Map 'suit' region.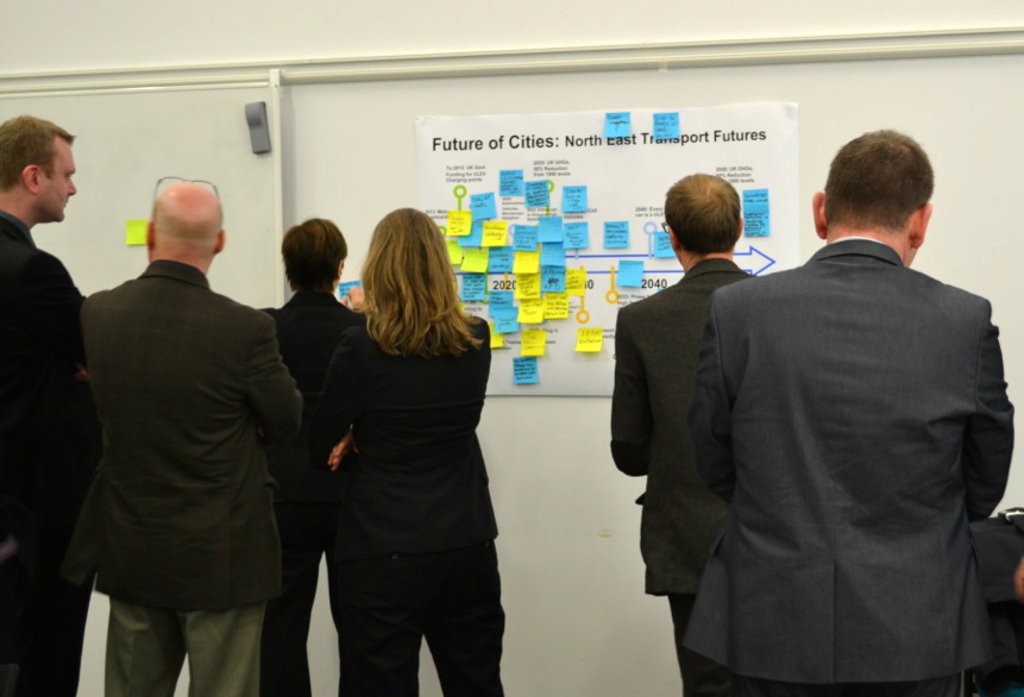
Mapped to x1=319 y1=309 x2=503 y2=696.
